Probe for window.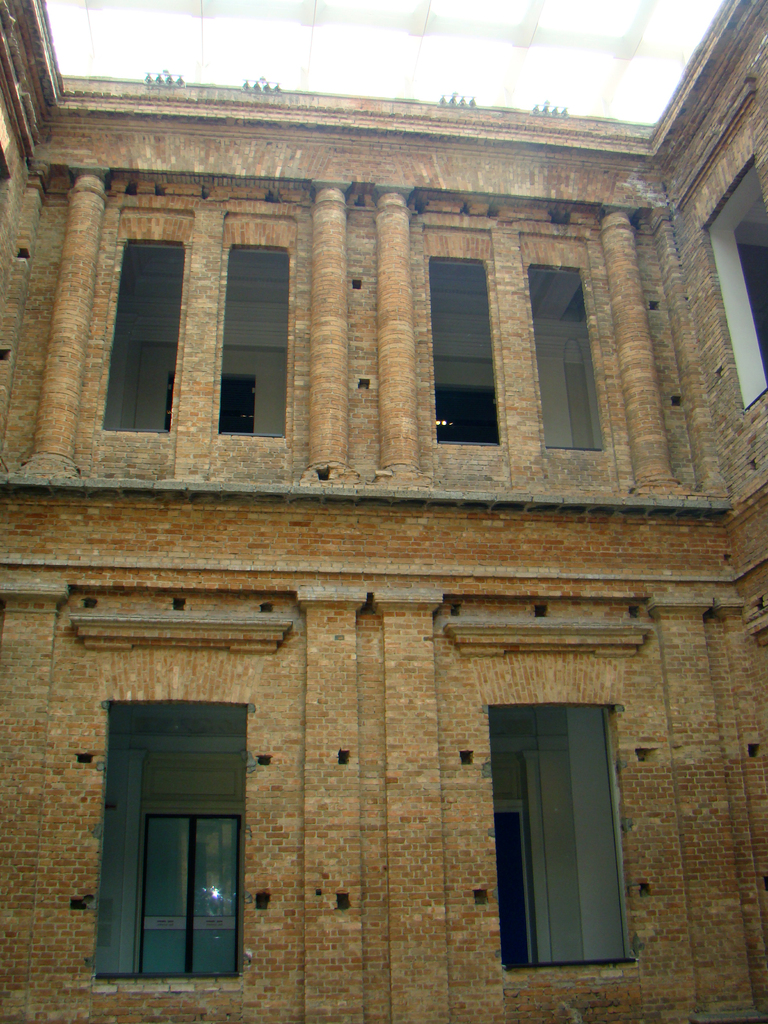
Probe result: Rect(699, 159, 767, 407).
